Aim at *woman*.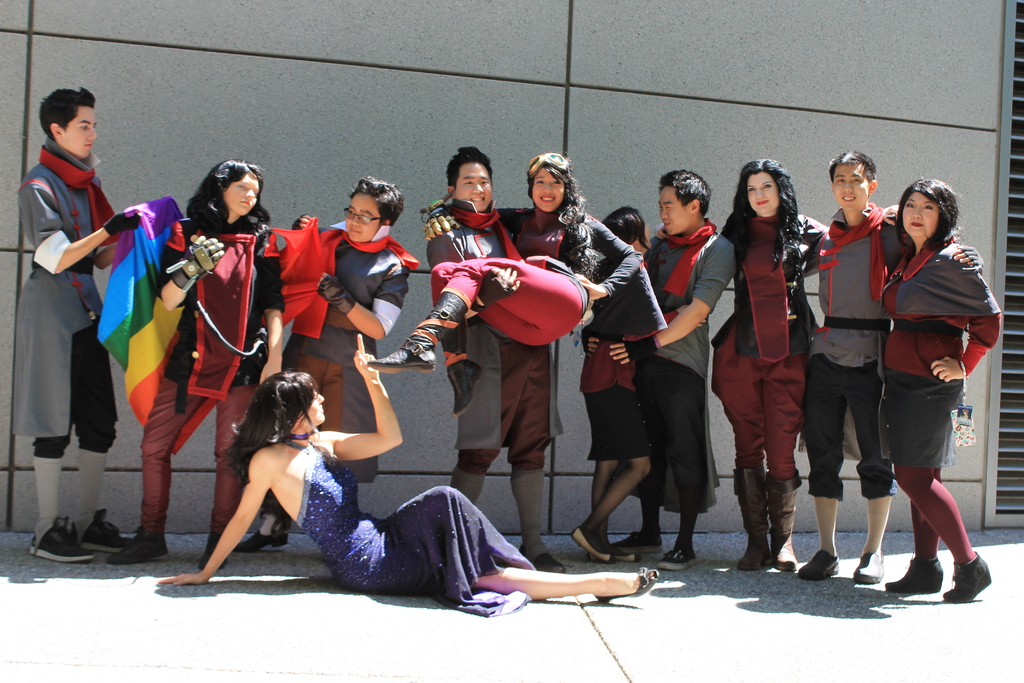
Aimed at locate(235, 176, 420, 554).
